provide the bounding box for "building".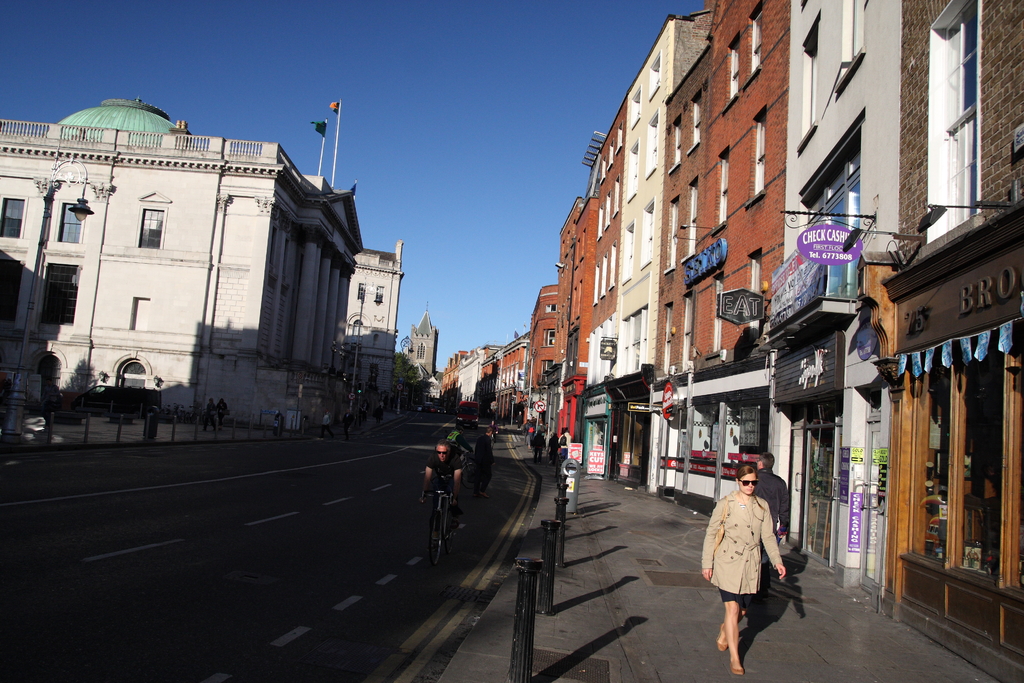
box=[874, 0, 1023, 591].
